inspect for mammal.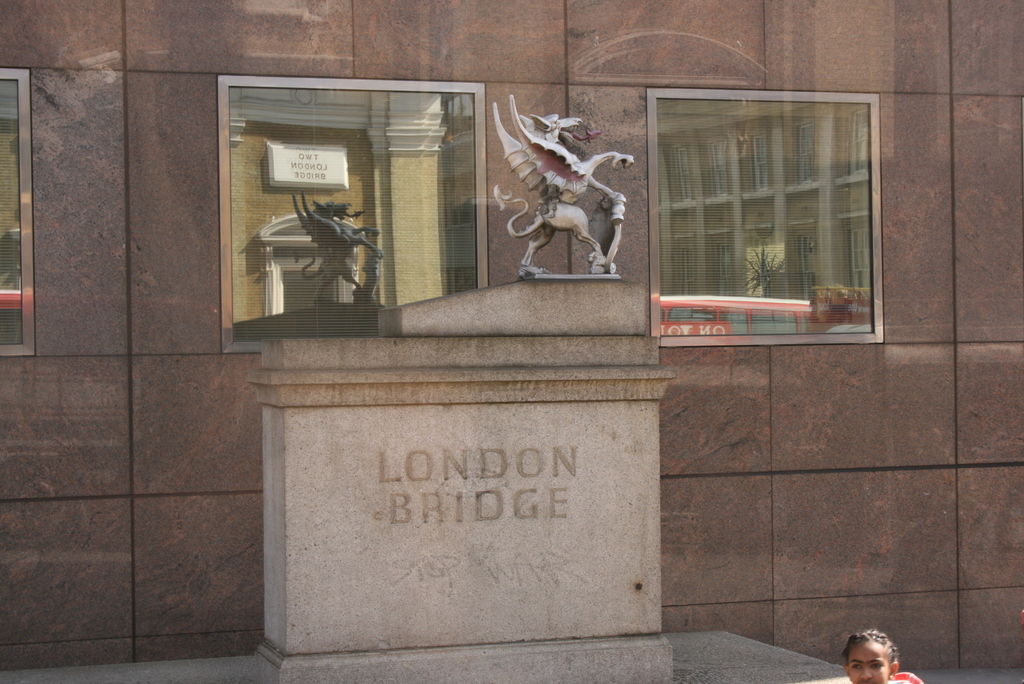
Inspection: rect(493, 98, 634, 278).
